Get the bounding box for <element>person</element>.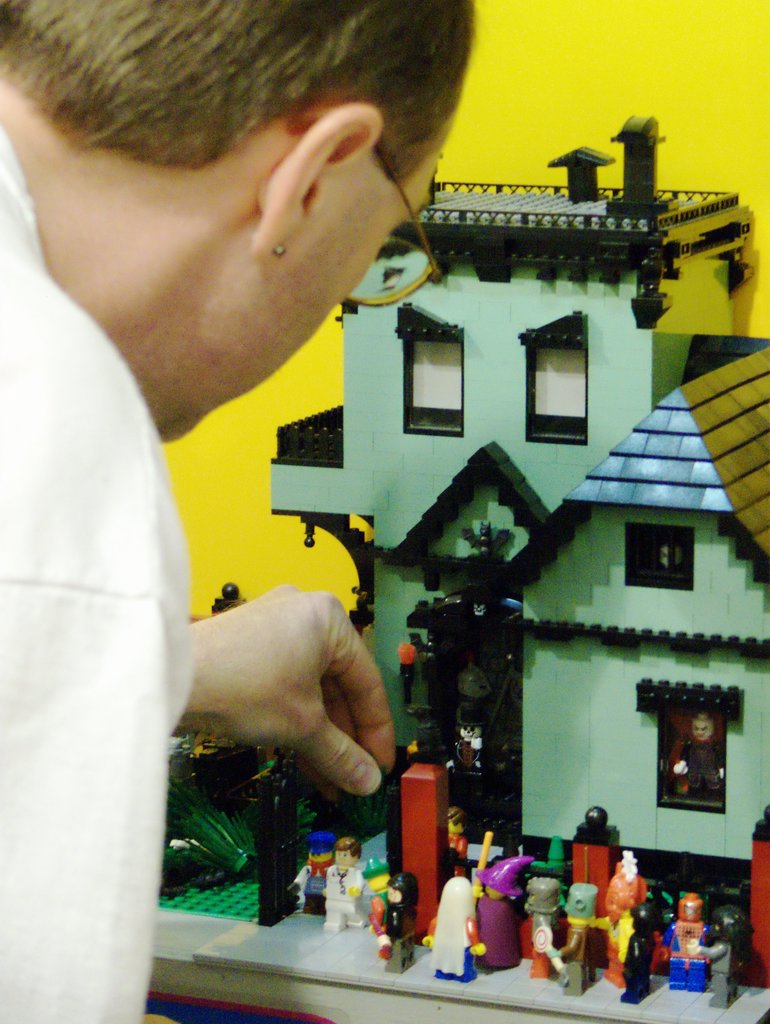
x1=320 y1=840 x2=362 y2=934.
